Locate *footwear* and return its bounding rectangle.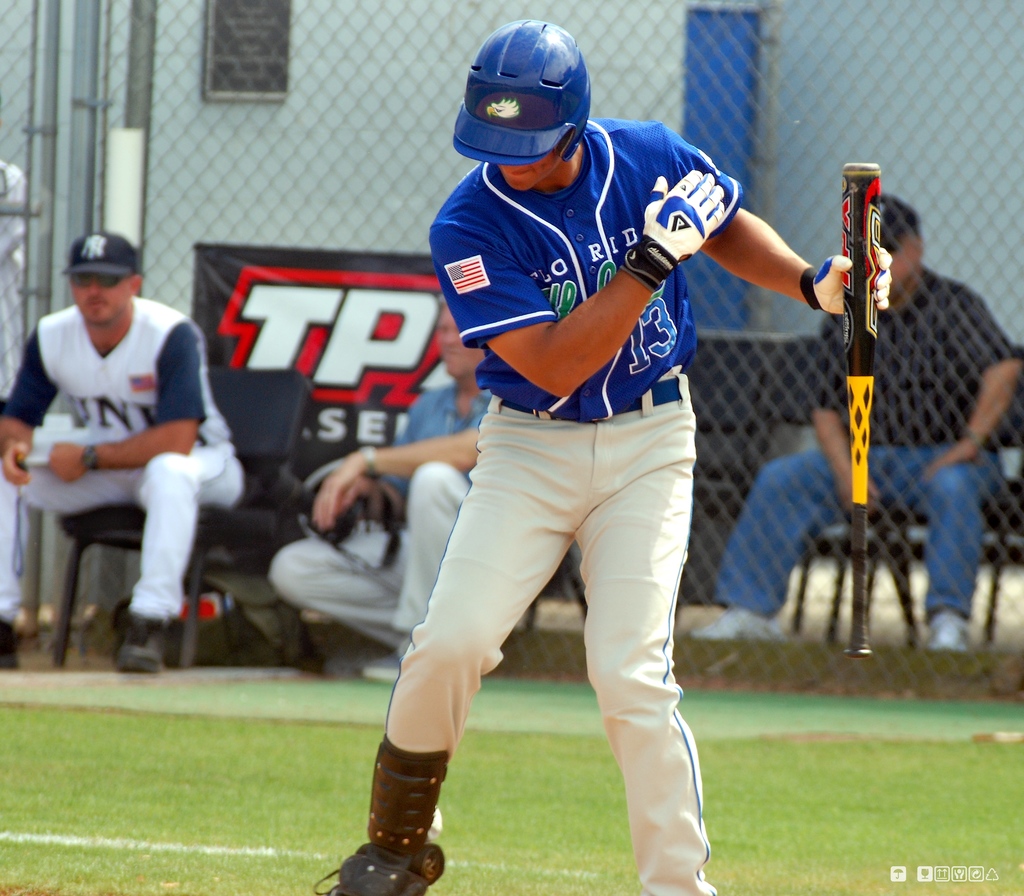
BBox(115, 618, 167, 676).
